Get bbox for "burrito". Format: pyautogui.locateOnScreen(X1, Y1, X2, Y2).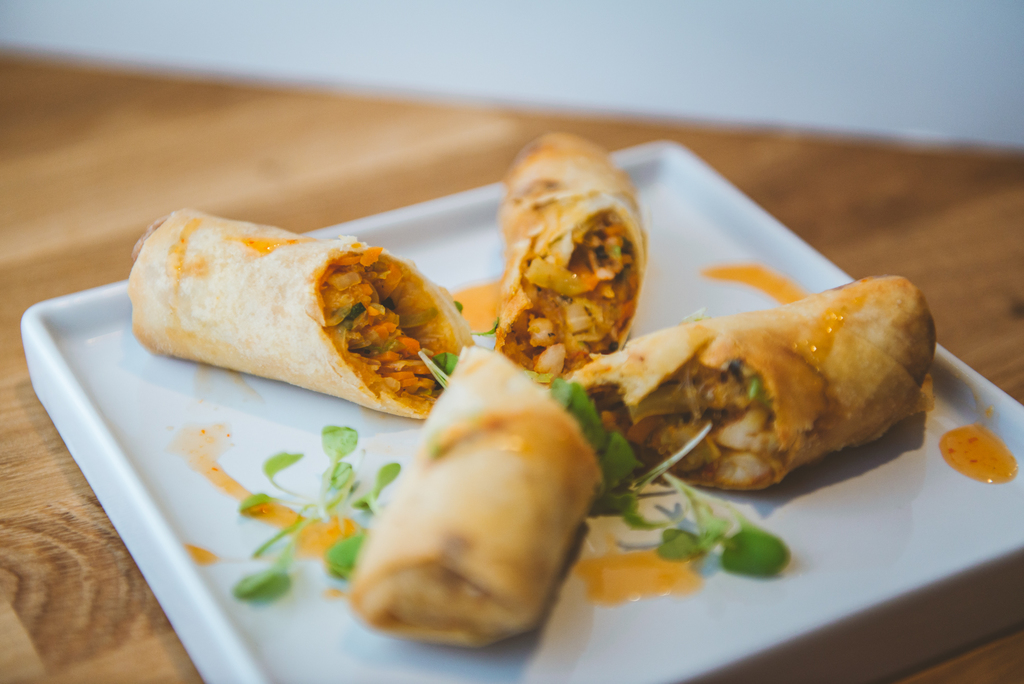
pyautogui.locateOnScreen(489, 126, 644, 389).
